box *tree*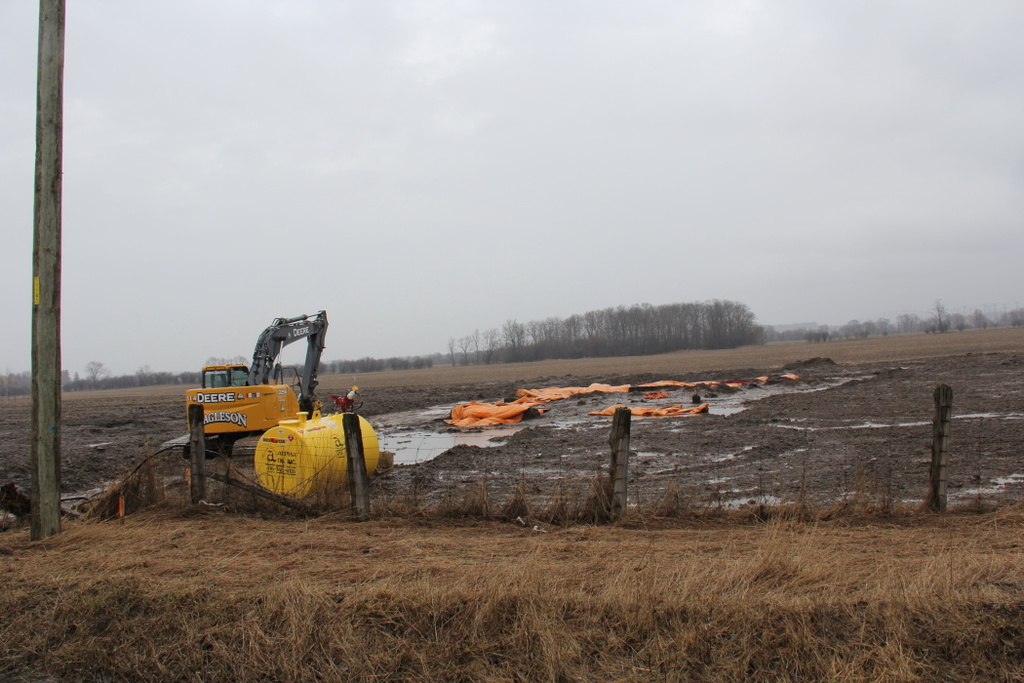
x1=206, y1=356, x2=248, y2=368
